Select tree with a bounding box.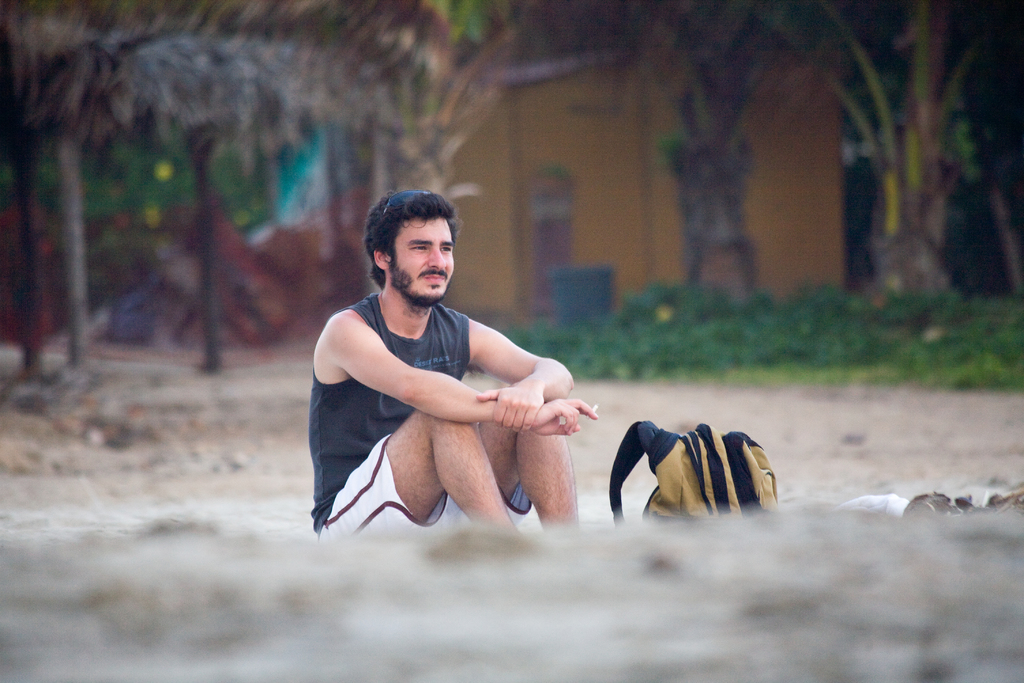
bbox(700, 0, 1023, 302).
